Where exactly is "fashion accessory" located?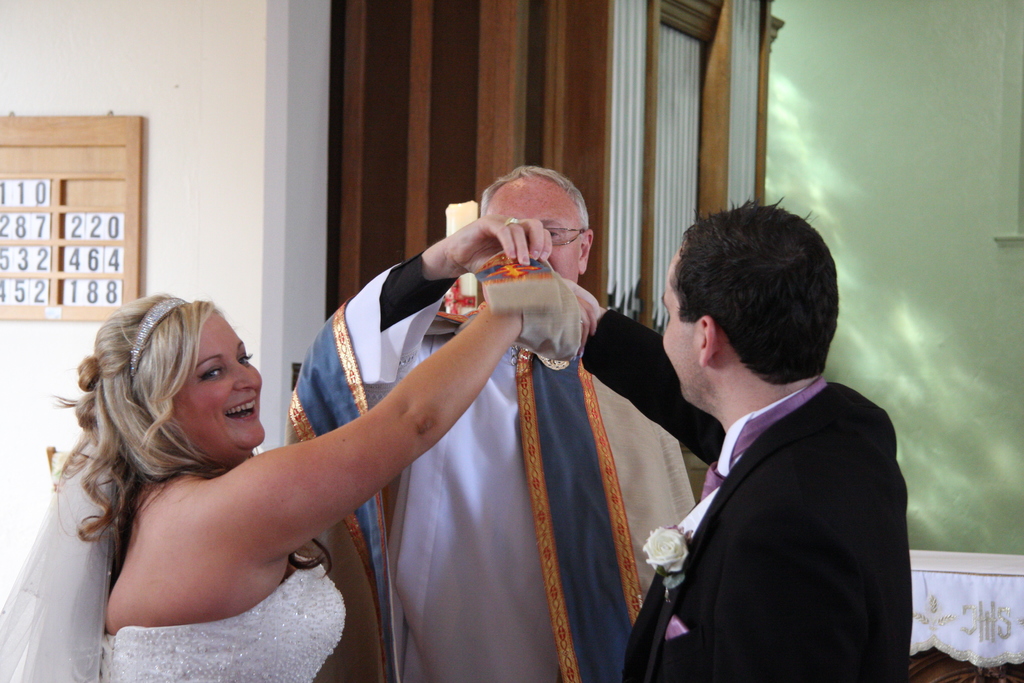
Its bounding box is left=543, top=225, right=589, bottom=247.
